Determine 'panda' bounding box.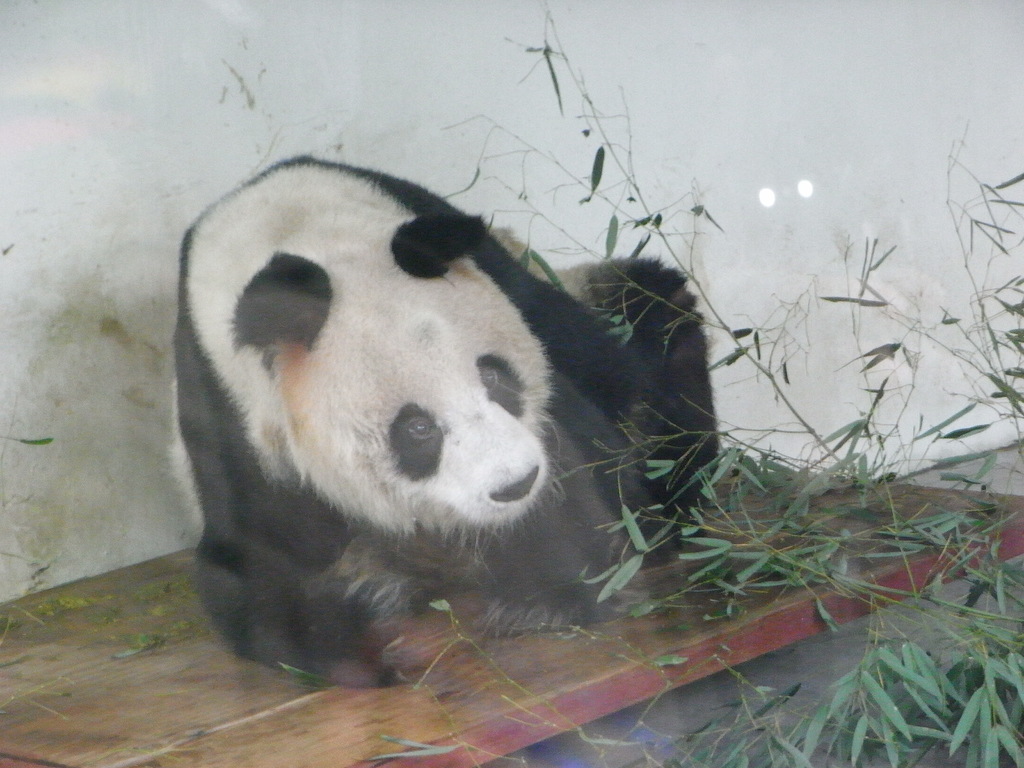
Determined: select_region(168, 150, 715, 686).
